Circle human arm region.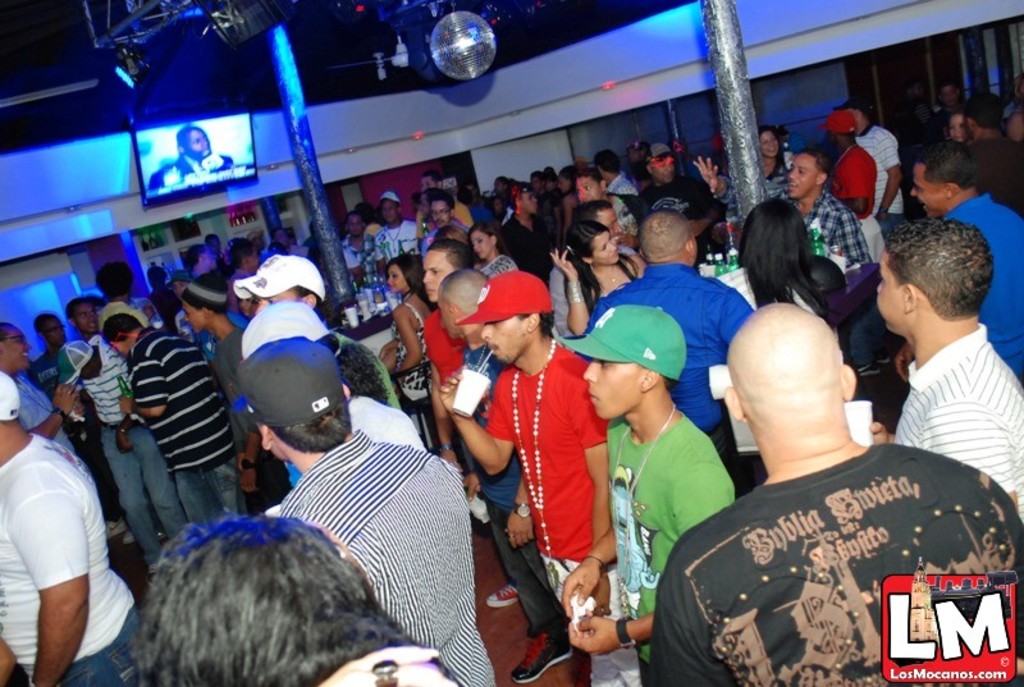
Region: 0/636/13/686.
